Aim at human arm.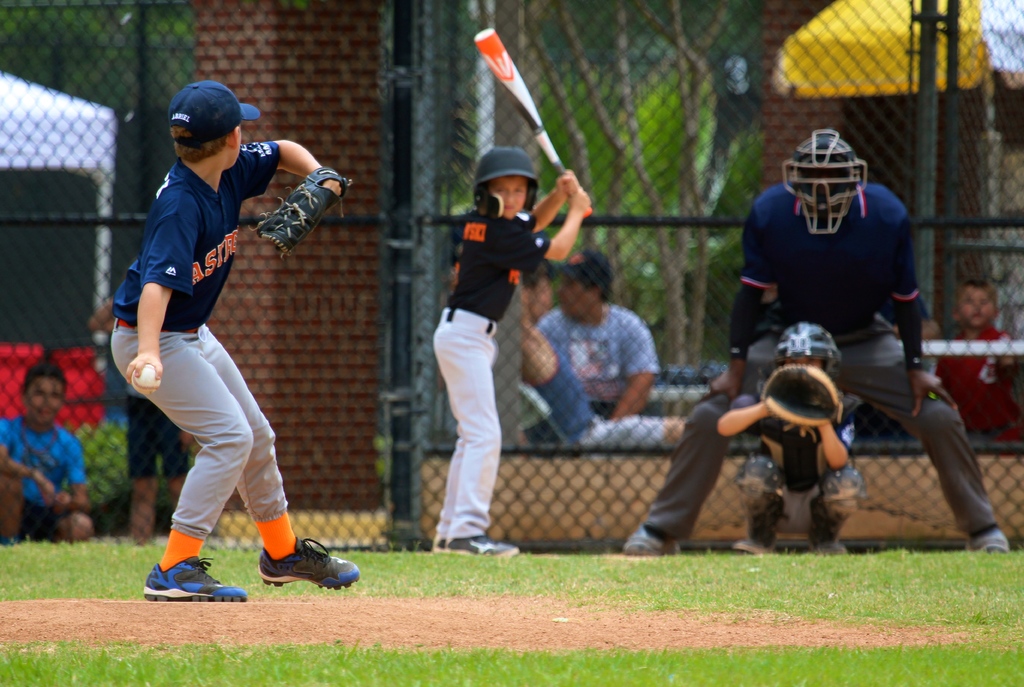
Aimed at box=[607, 317, 660, 421].
